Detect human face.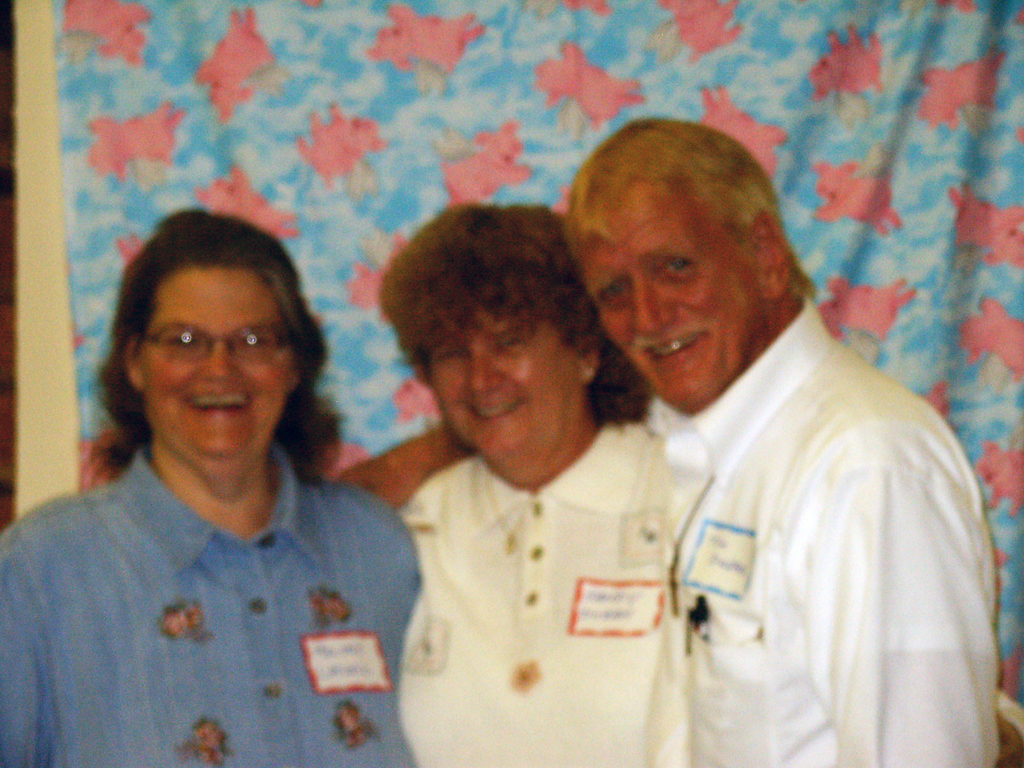
Detected at Rect(428, 303, 575, 464).
